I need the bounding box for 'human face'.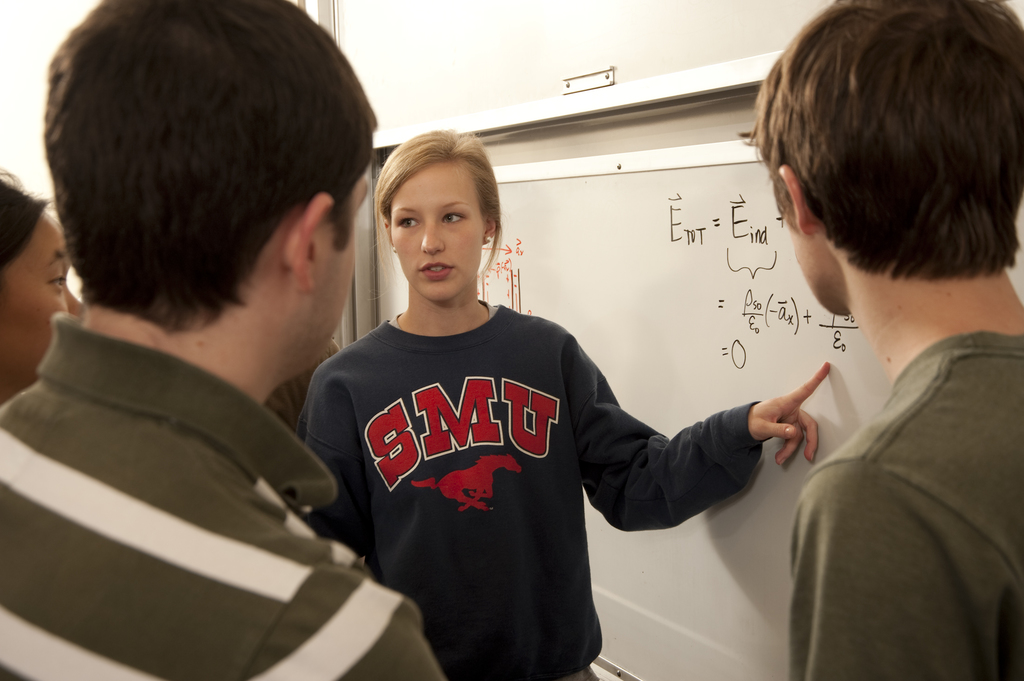
Here it is: 7/214/79/377.
